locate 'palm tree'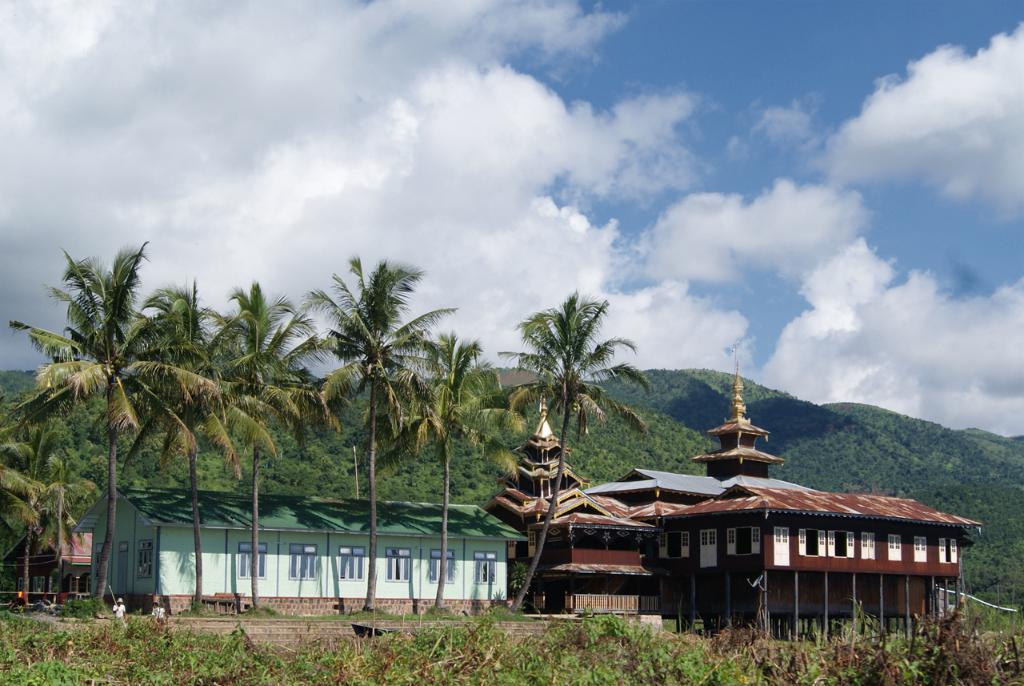
<bbox>314, 245, 469, 619</bbox>
